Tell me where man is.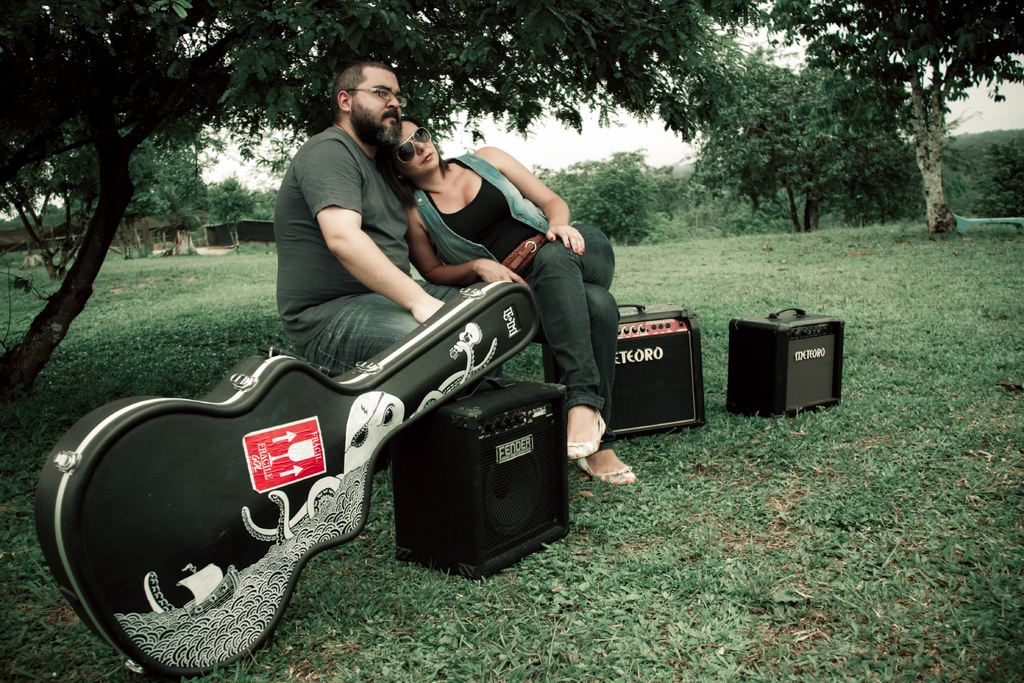
man is at l=281, t=124, r=465, b=366.
